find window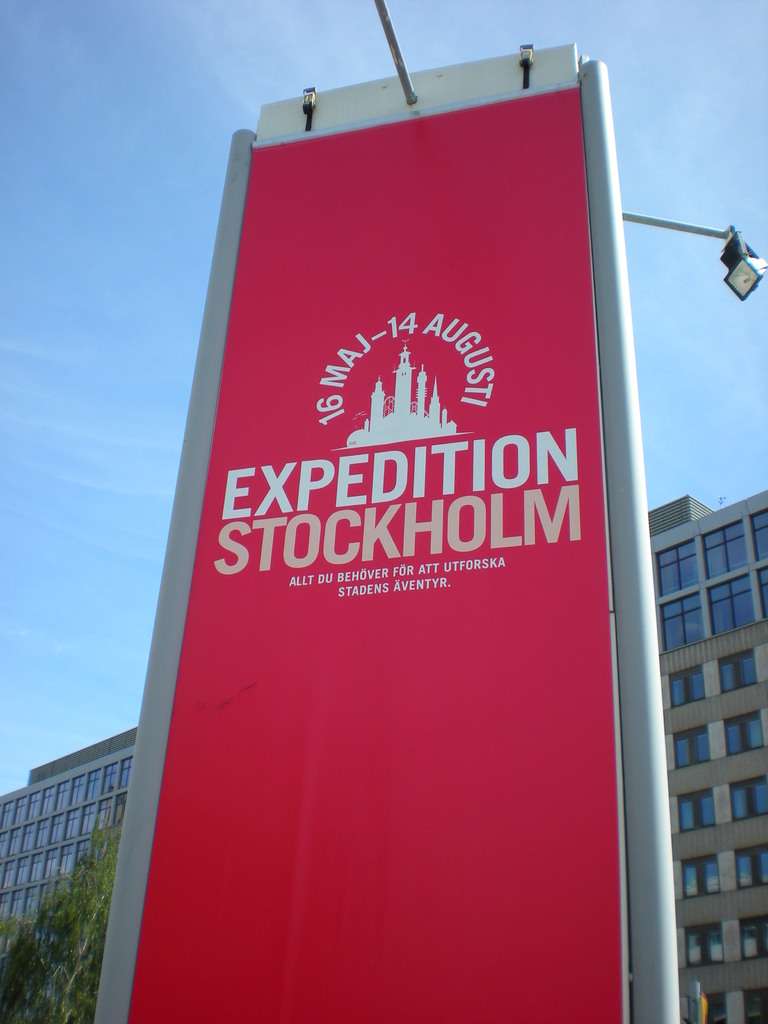
[x1=732, y1=774, x2=767, y2=821]
